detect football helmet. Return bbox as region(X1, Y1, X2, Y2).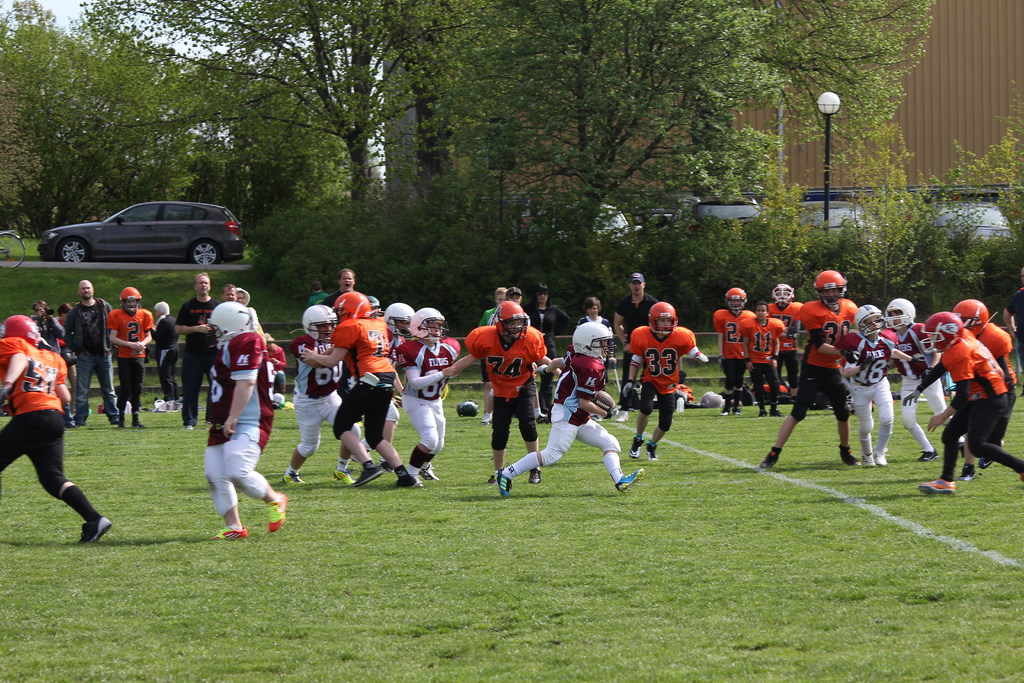
region(950, 294, 989, 339).
